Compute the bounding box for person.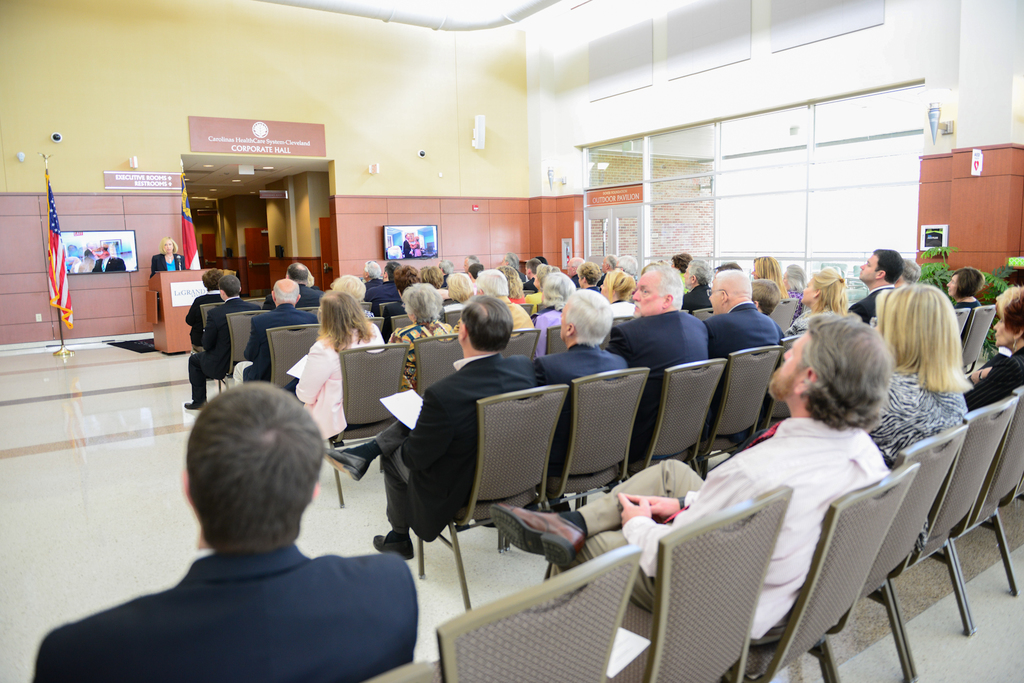
<region>534, 288, 628, 394</region>.
